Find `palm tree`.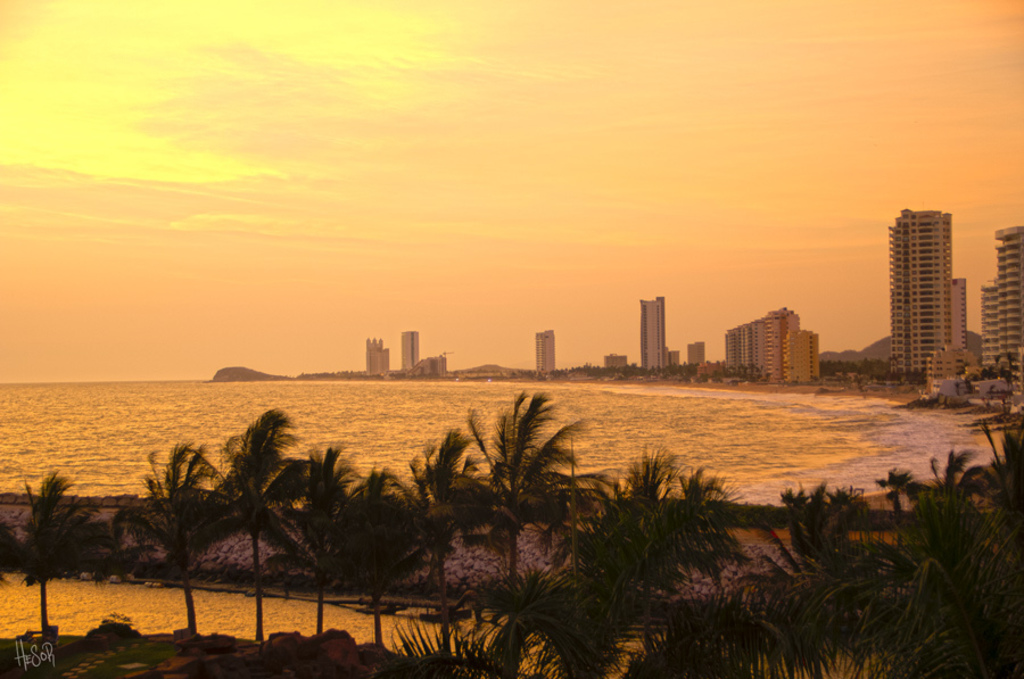
387, 437, 464, 647.
